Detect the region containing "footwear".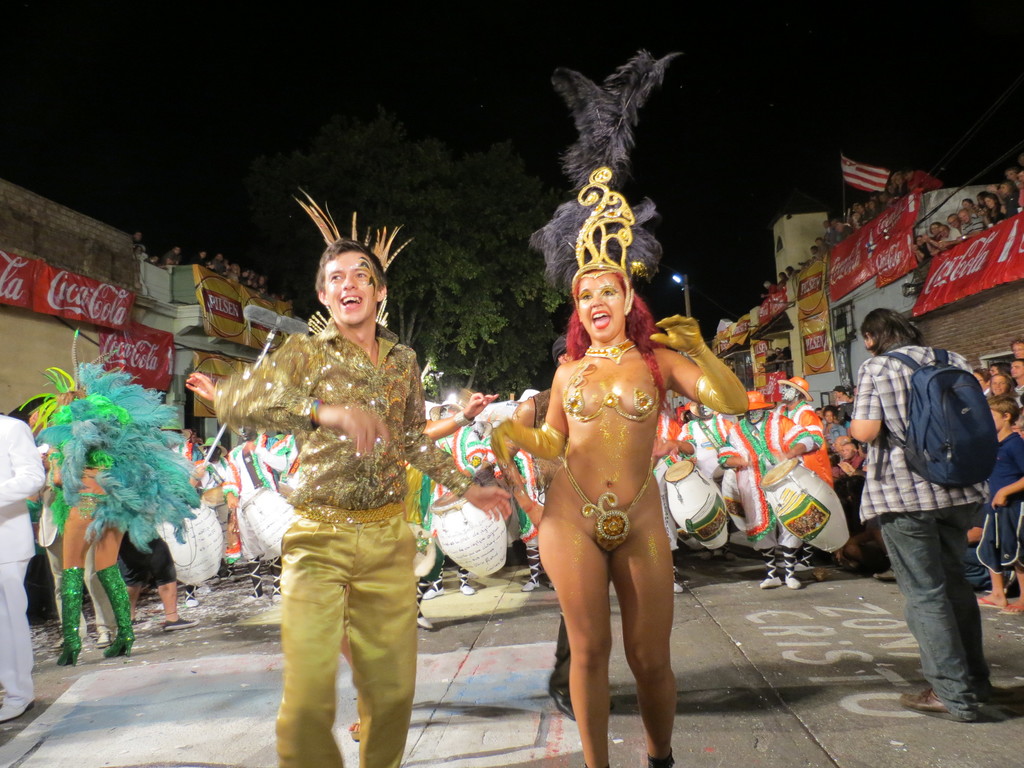
bbox=(877, 570, 897, 584).
